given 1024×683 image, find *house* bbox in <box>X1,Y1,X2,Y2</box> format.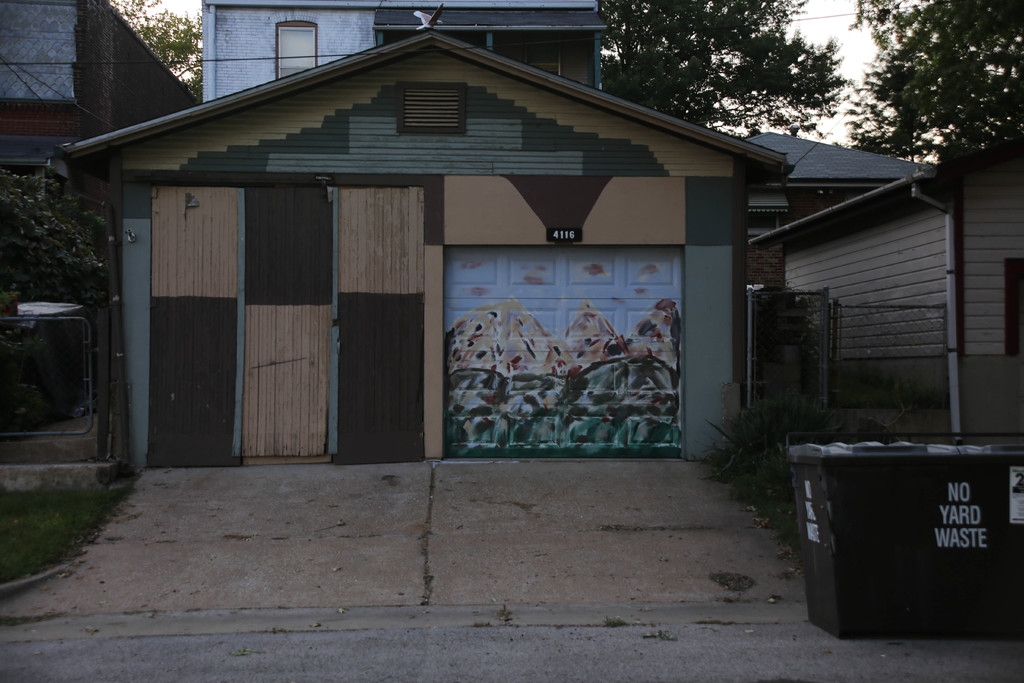
<box>375,0,603,90</box>.
